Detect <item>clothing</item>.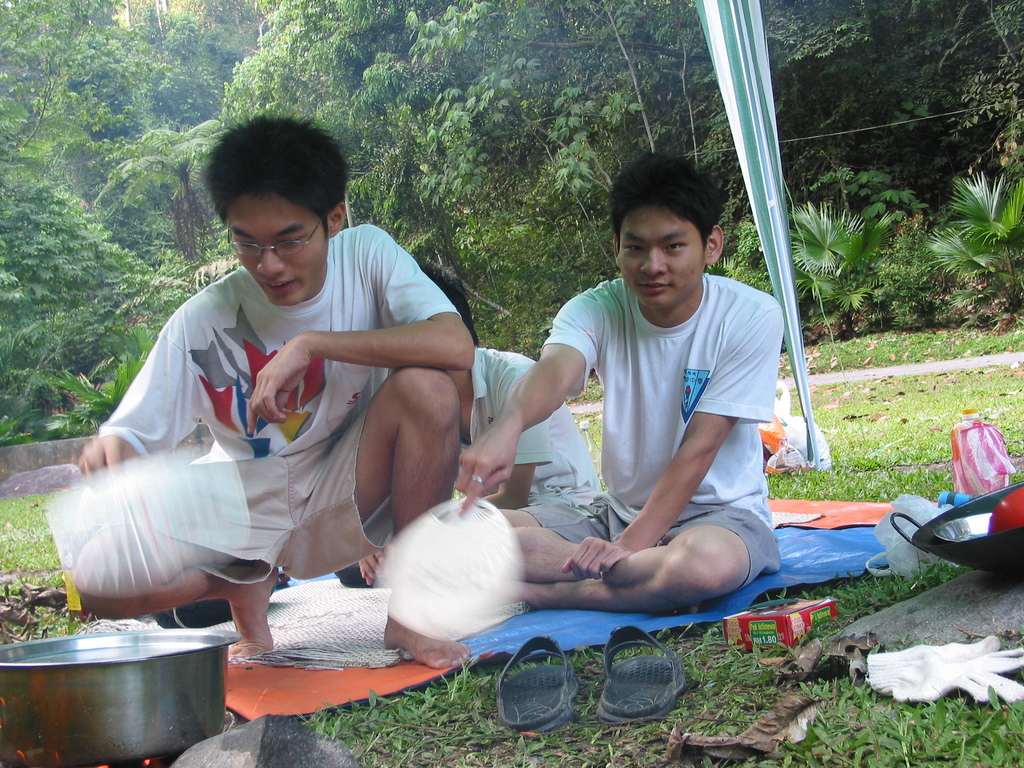
Detected at 94,224,460,588.
